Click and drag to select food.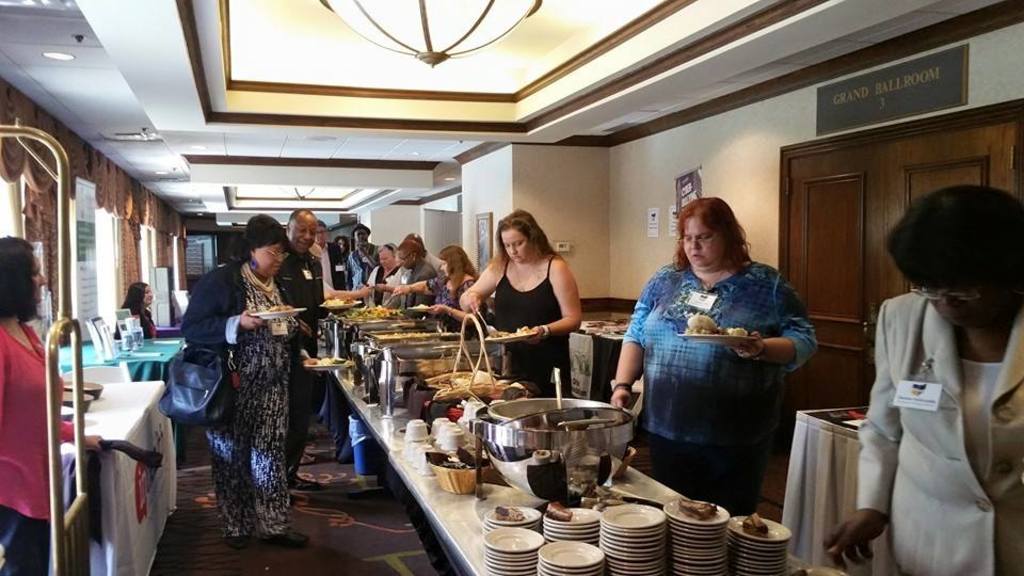
Selection: 546, 499, 576, 524.
